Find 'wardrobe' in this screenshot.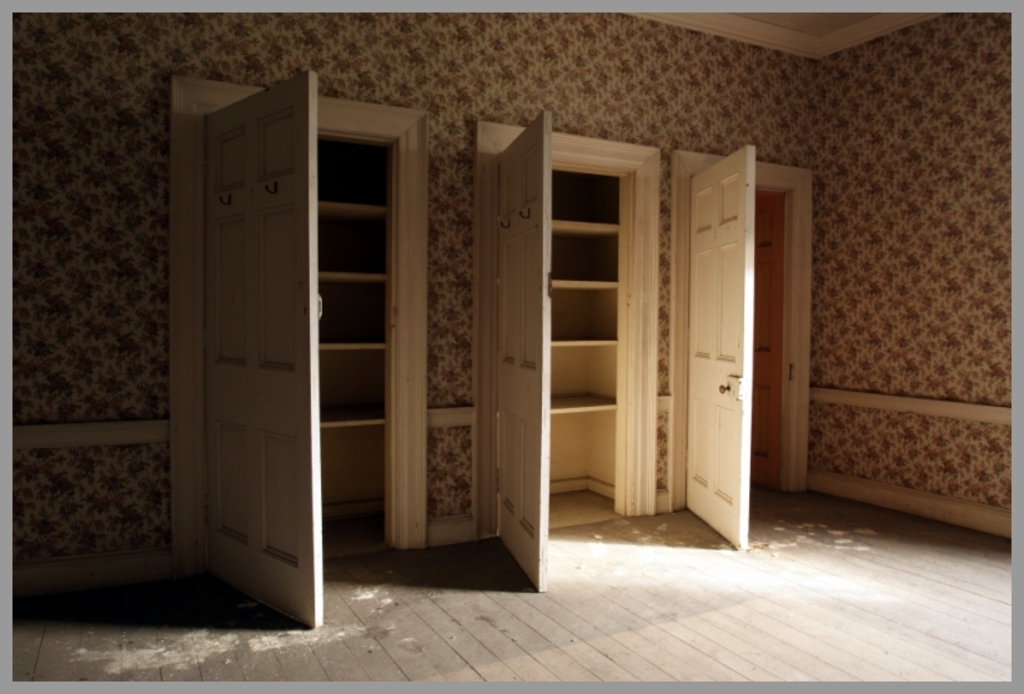
The bounding box for 'wardrobe' is 206,111,400,570.
